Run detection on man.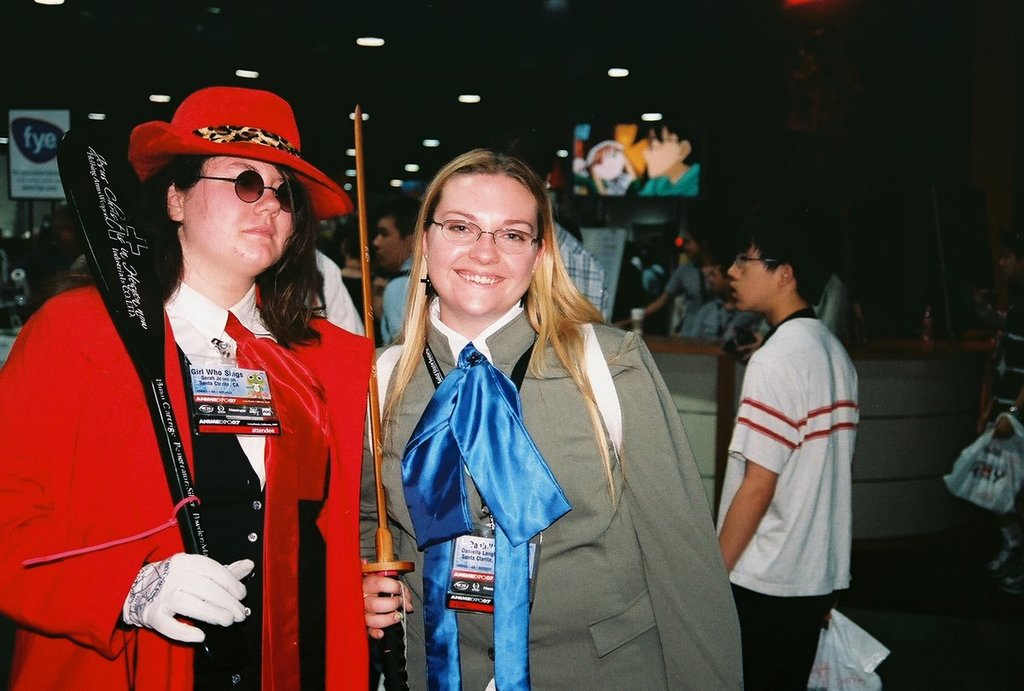
Result: bbox=[623, 230, 714, 329].
